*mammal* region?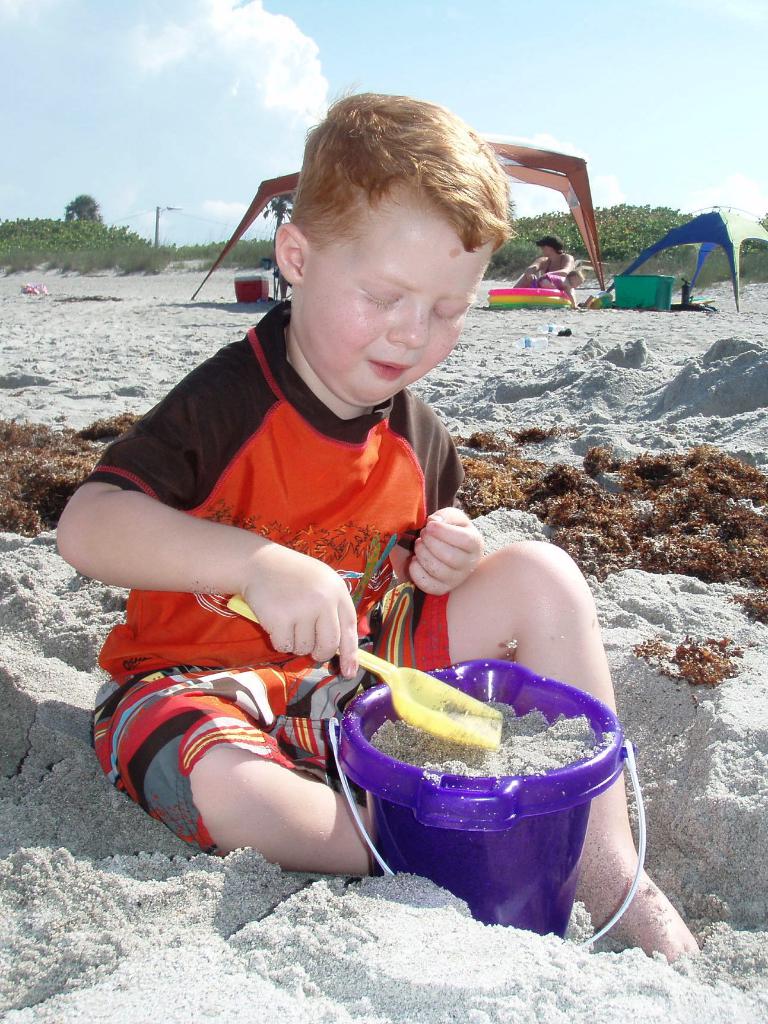
crop(37, 74, 725, 973)
